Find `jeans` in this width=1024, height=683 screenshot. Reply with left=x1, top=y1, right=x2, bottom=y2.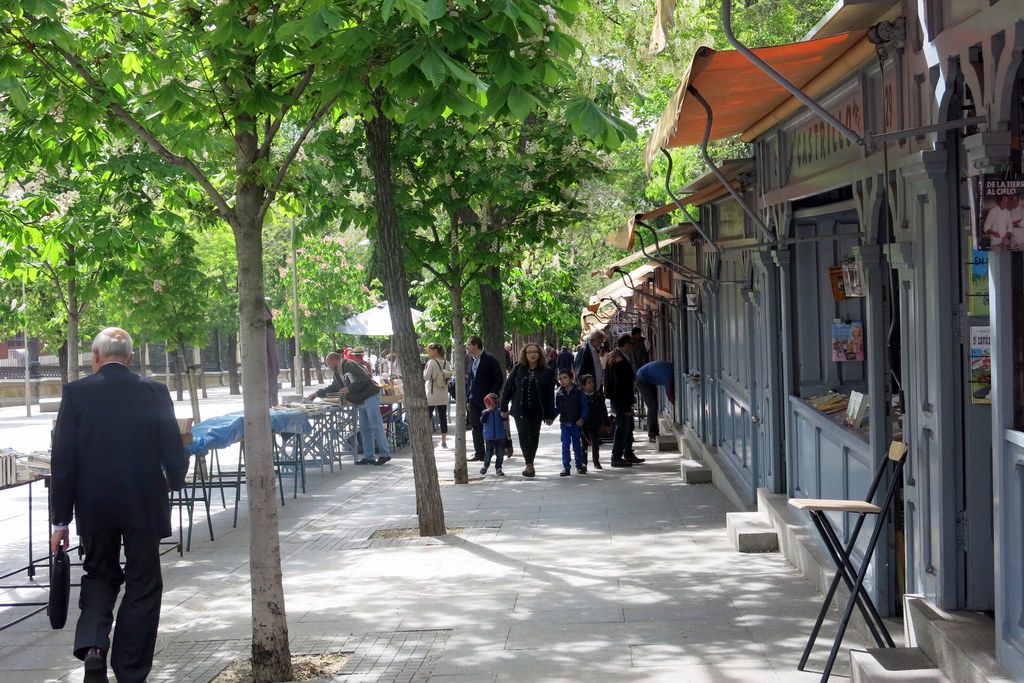
left=351, top=388, right=392, bottom=456.
